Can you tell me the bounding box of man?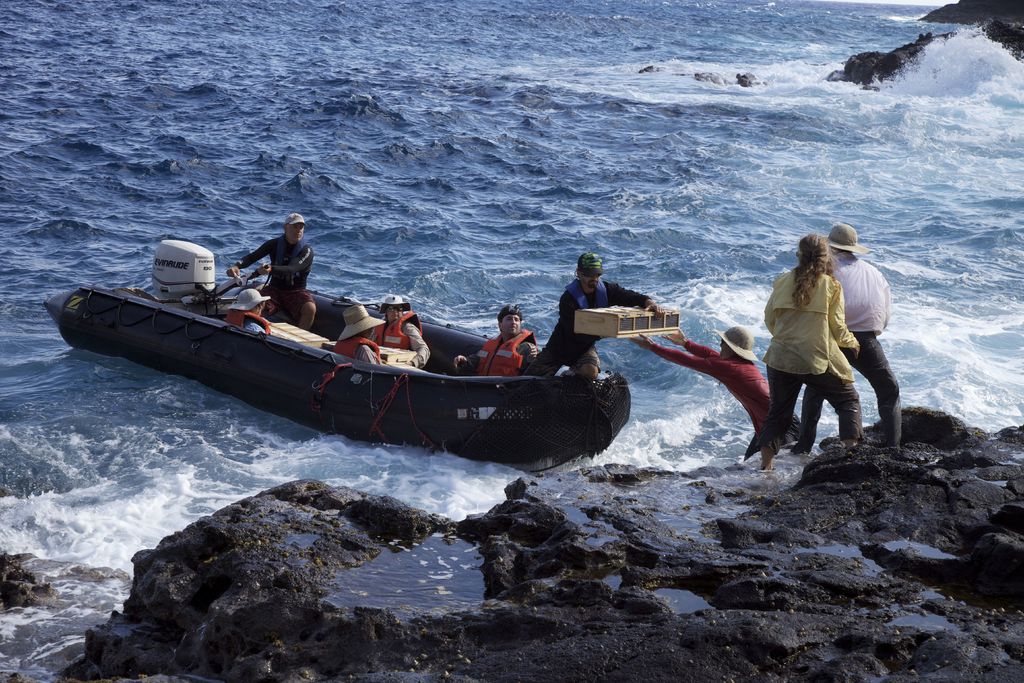
rect(451, 308, 539, 375).
